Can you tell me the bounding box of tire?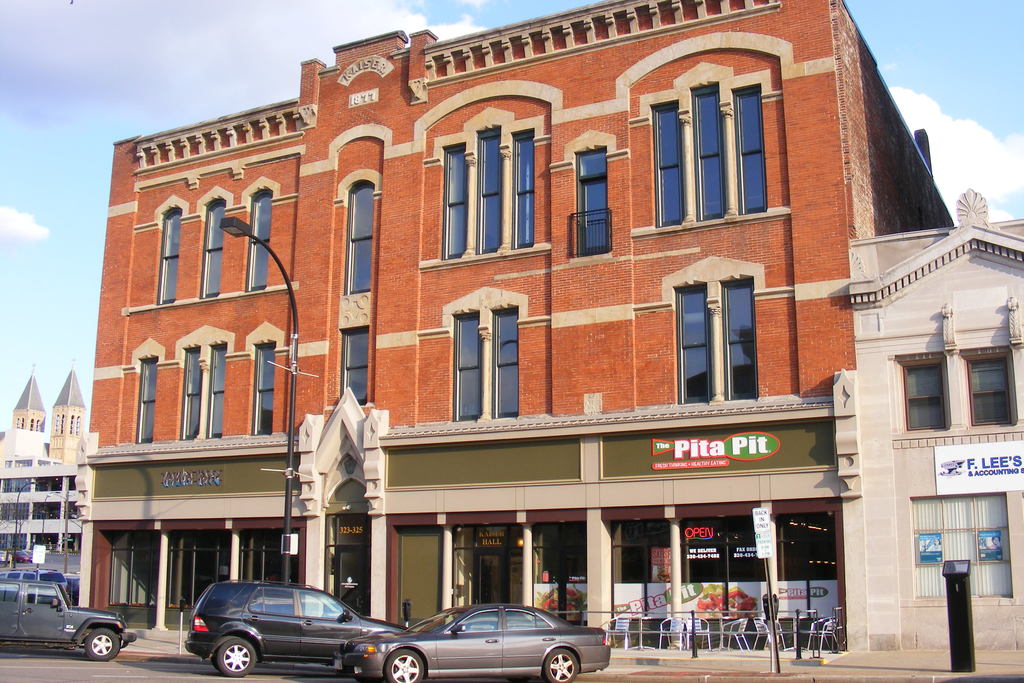
crop(388, 649, 425, 682).
